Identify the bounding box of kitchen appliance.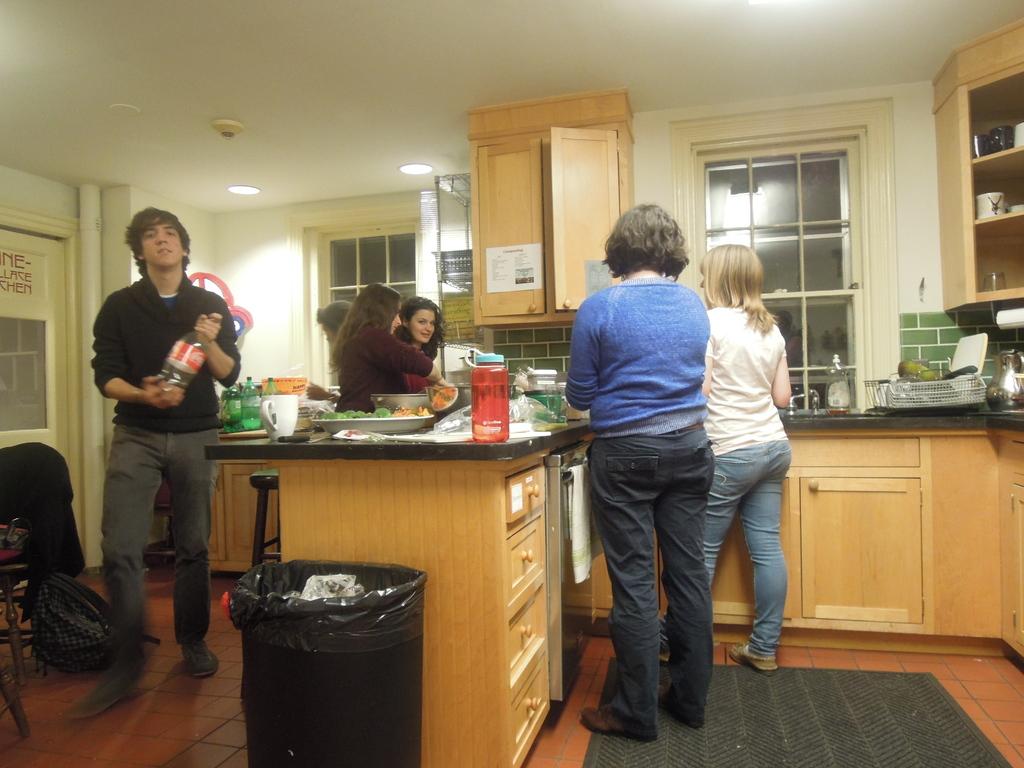
l=984, t=349, r=1023, b=409.
